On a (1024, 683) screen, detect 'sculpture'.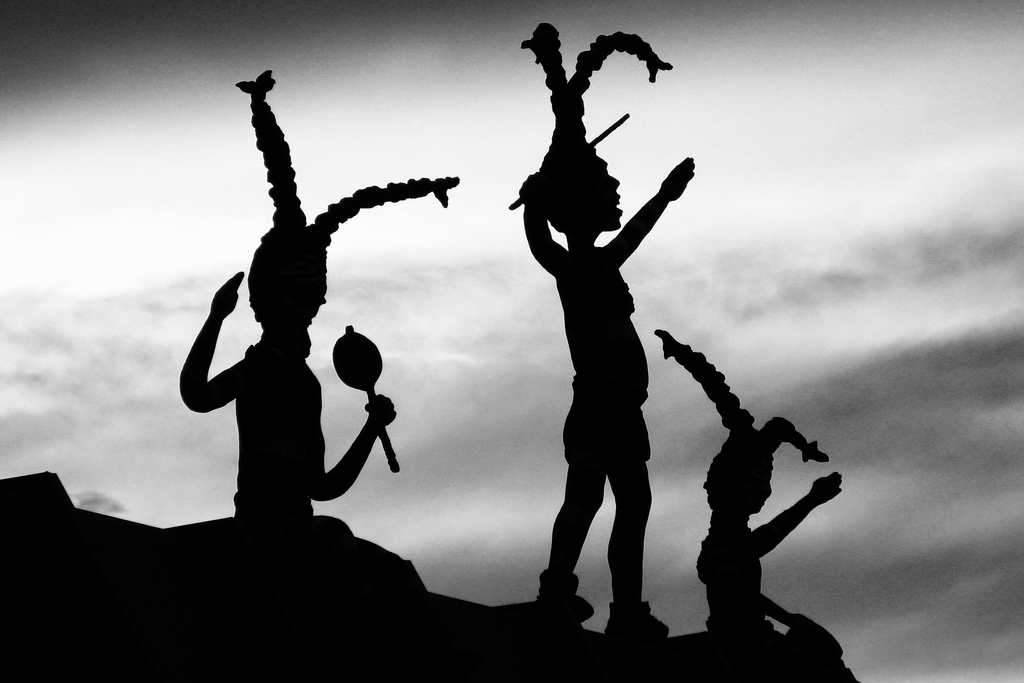
(518, 58, 716, 595).
